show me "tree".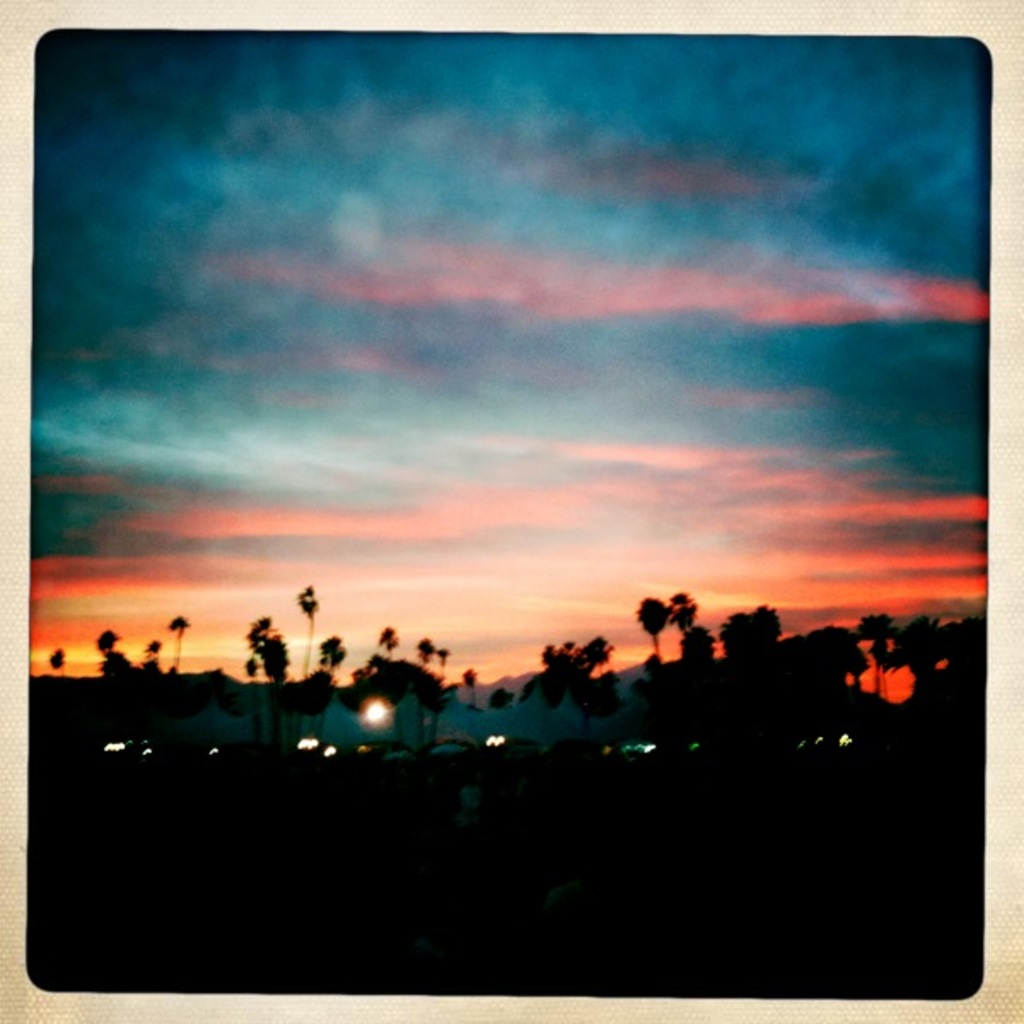
"tree" is here: <region>246, 620, 294, 744</region>.
